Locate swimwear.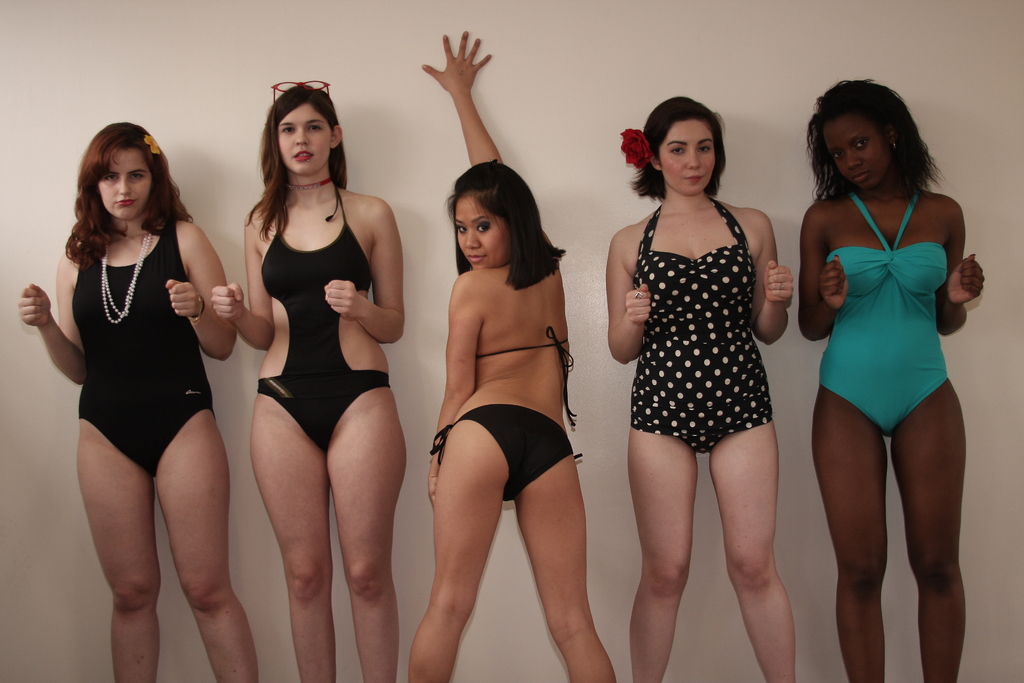
Bounding box: Rect(628, 195, 781, 450).
